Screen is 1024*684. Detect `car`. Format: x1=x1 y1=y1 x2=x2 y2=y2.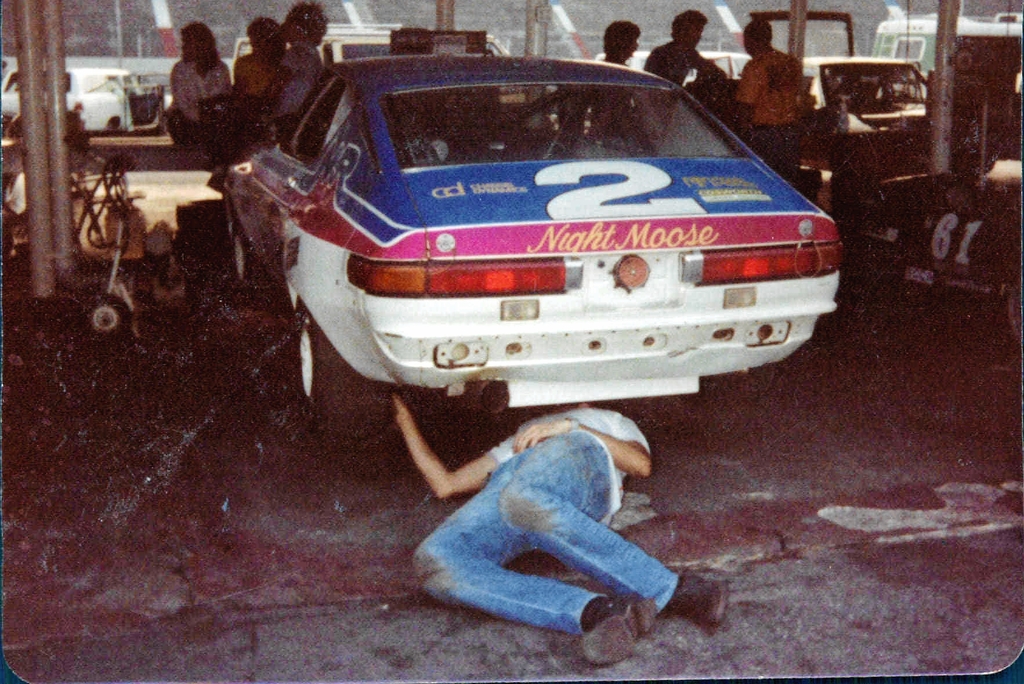
x1=208 y1=34 x2=861 y2=409.
